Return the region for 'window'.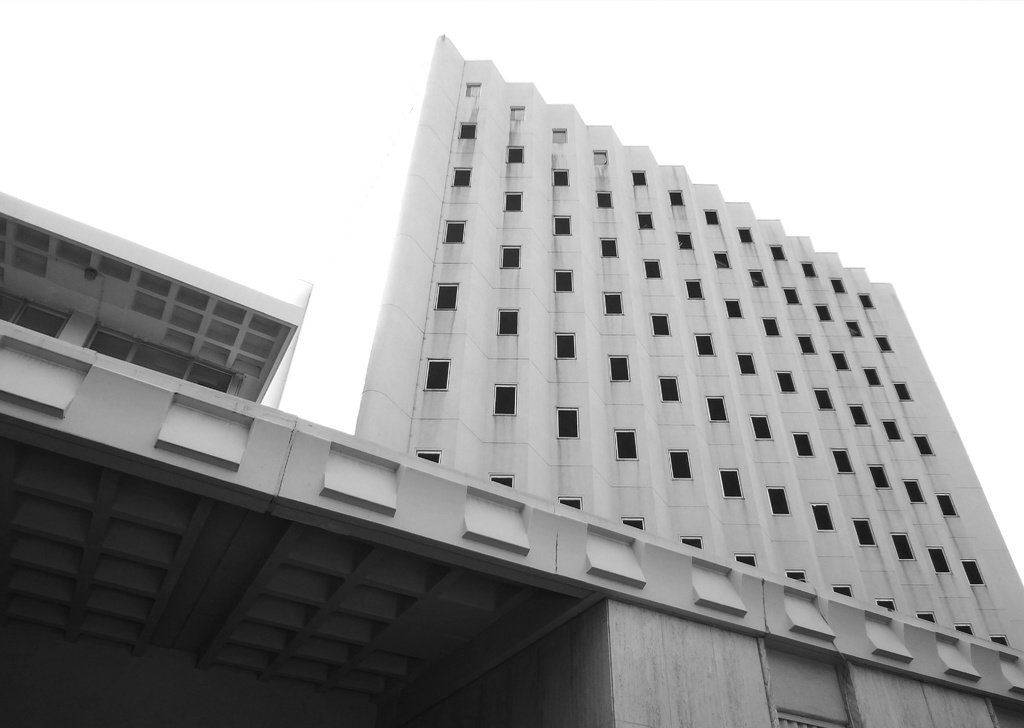
pyautogui.locateOnScreen(681, 280, 702, 298).
